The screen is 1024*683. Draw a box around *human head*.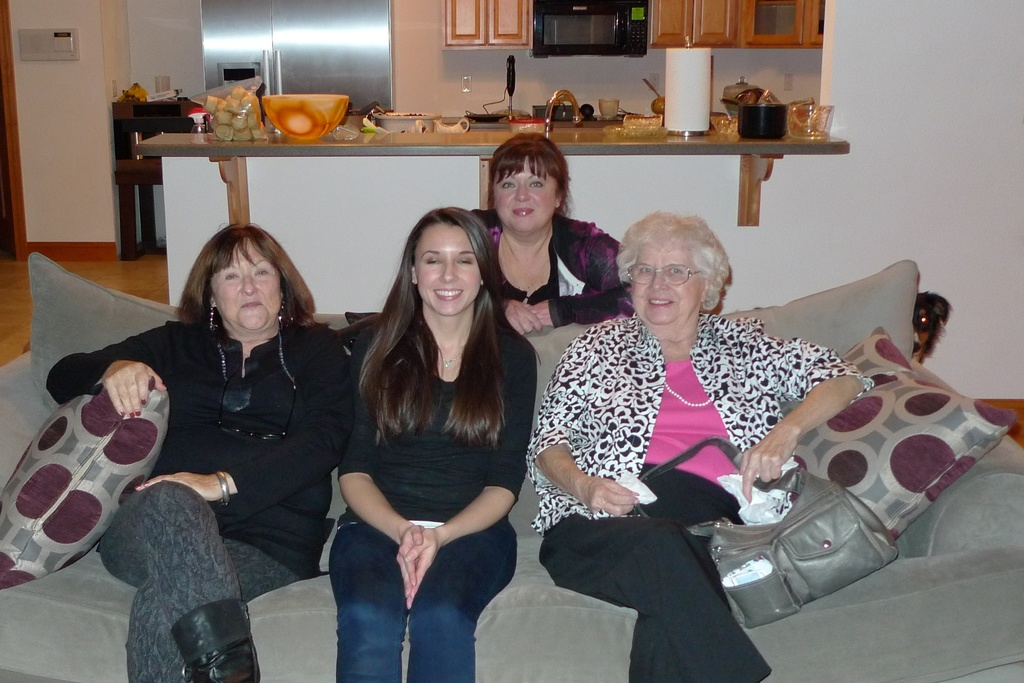
box=[404, 208, 492, 314].
